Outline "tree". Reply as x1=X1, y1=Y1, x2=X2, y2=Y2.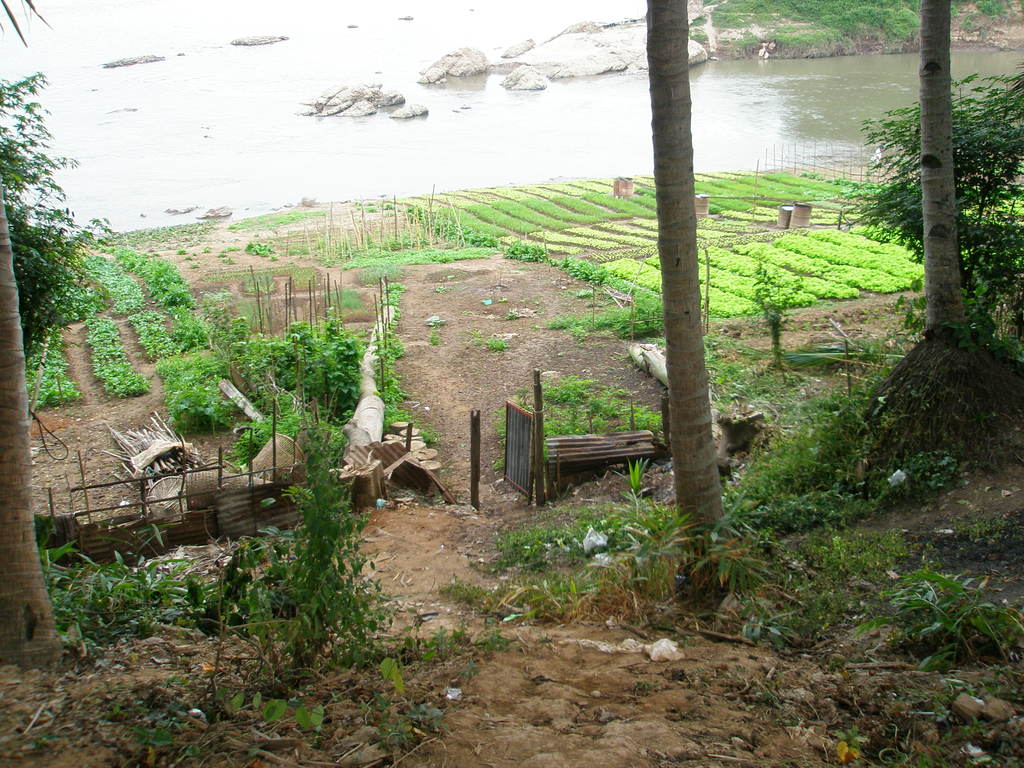
x1=924, y1=0, x2=973, y2=344.
